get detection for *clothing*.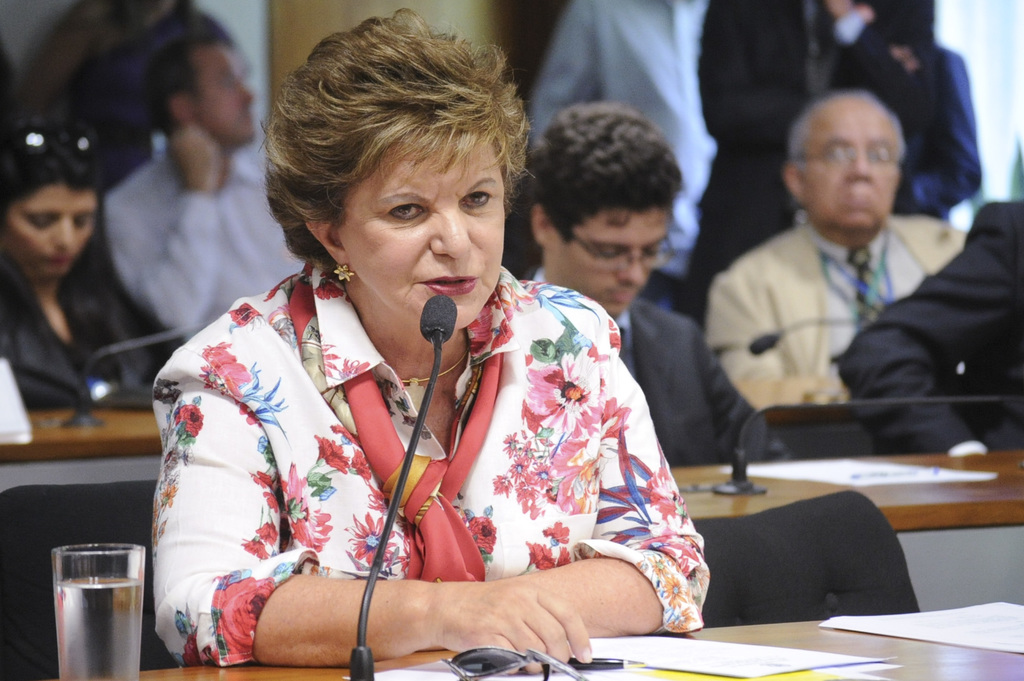
Detection: <region>524, 0, 716, 277</region>.
